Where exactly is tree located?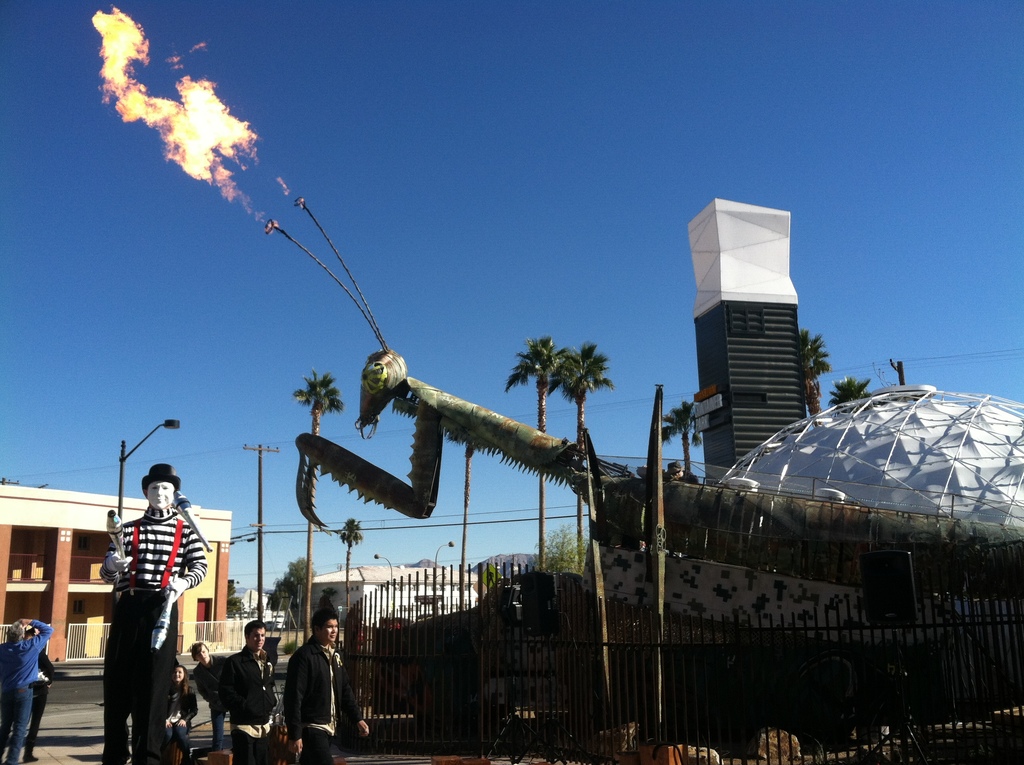
Its bounding box is 543, 339, 614, 569.
